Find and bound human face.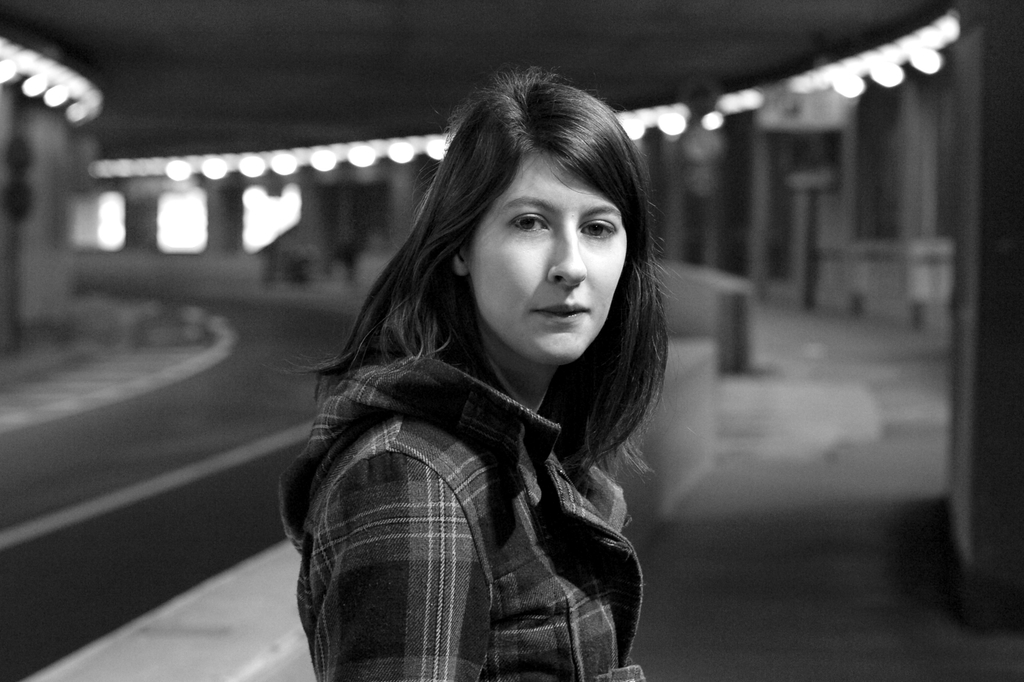
Bound: 467/147/631/361.
